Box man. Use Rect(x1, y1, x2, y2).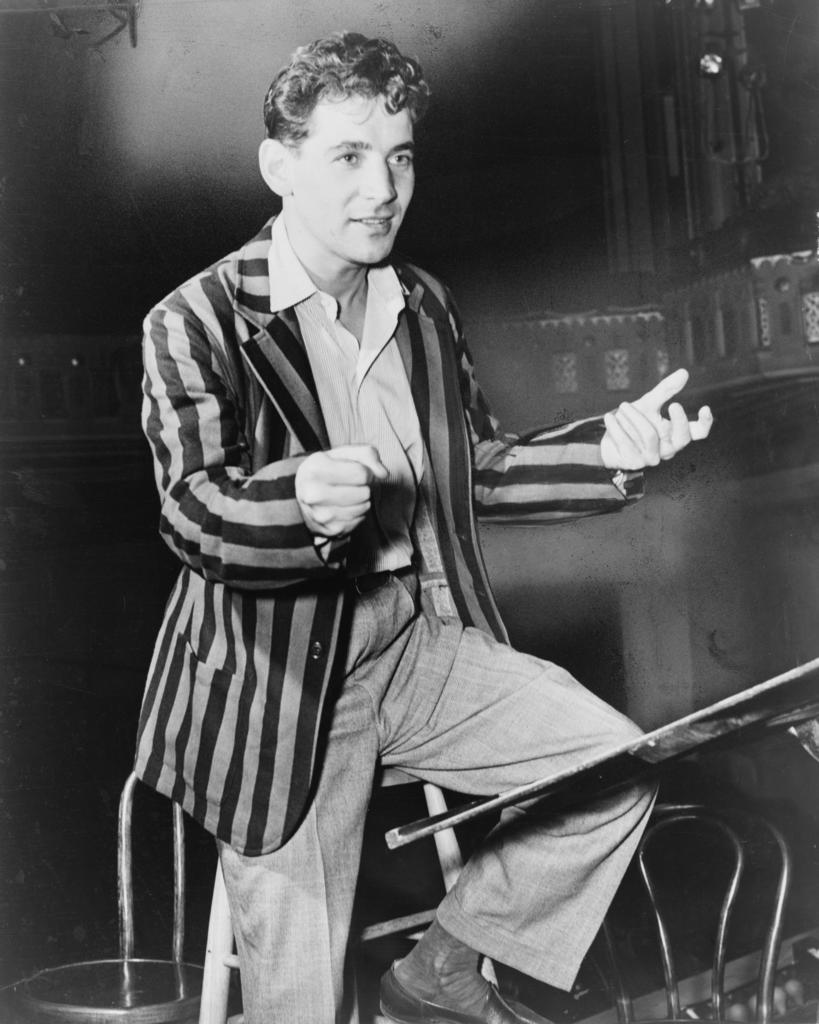
Rect(117, 63, 717, 1023).
